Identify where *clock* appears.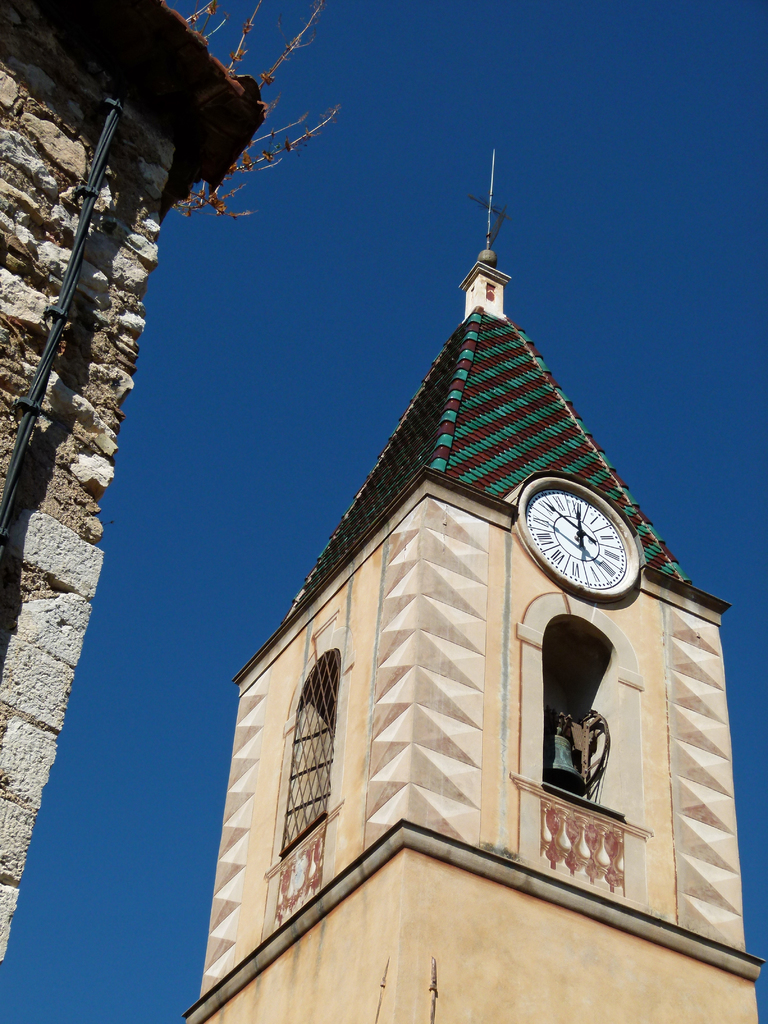
Appears at crop(517, 486, 643, 605).
